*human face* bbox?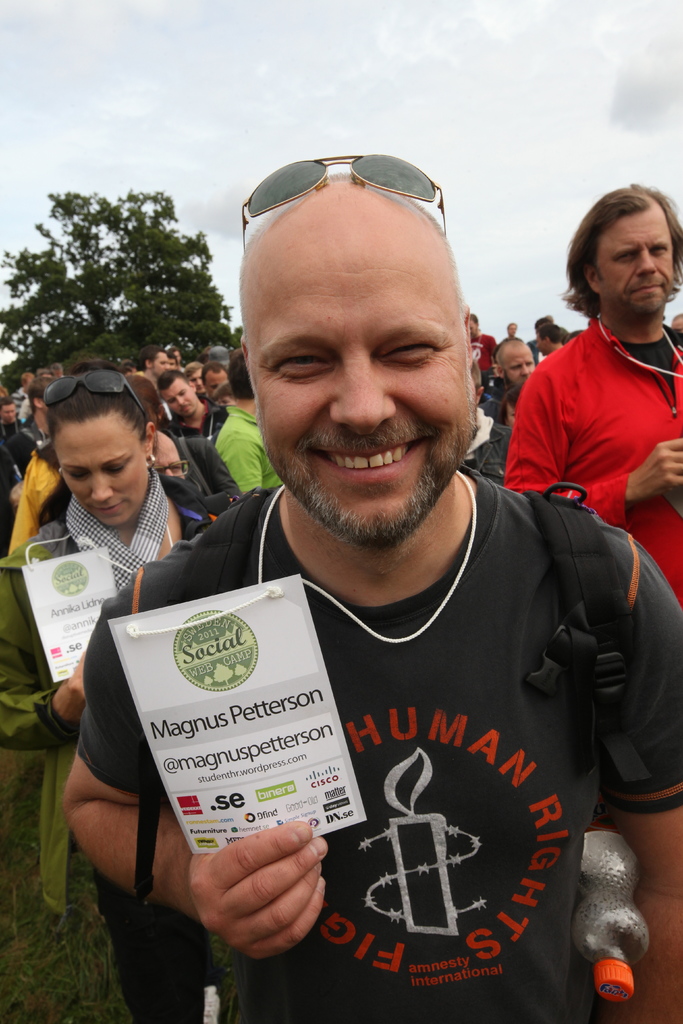
56:417:146:534
